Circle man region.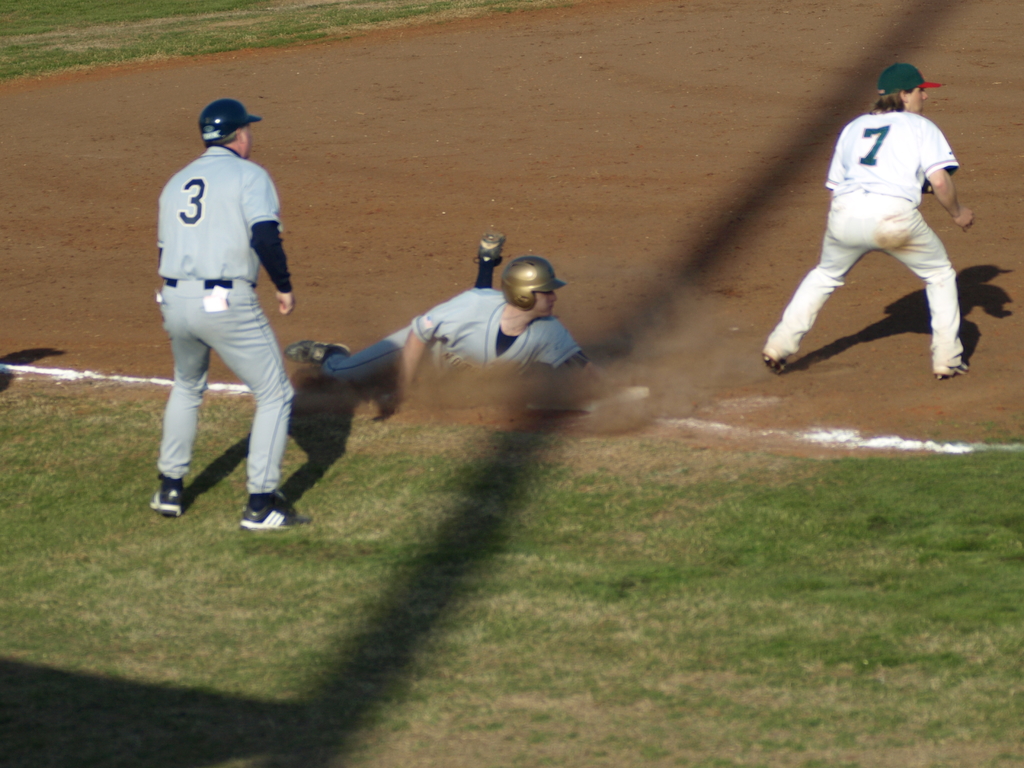
Region: [x1=765, y1=69, x2=989, y2=394].
